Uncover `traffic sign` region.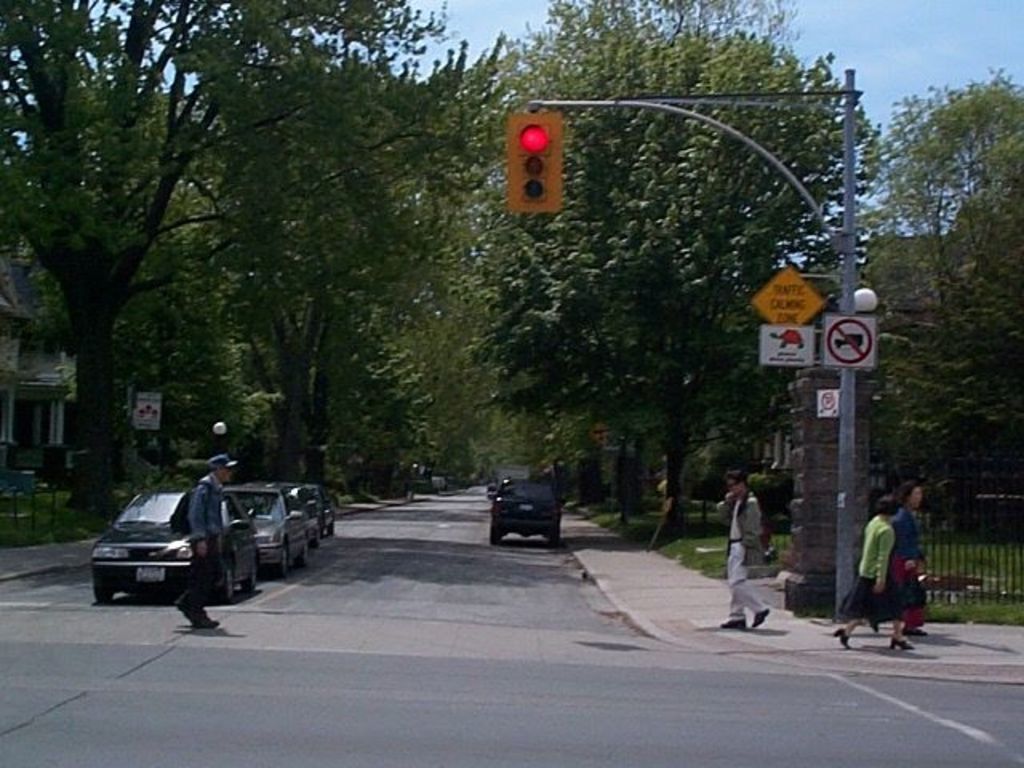
Uncovered: 814, 389, 840, 418.
